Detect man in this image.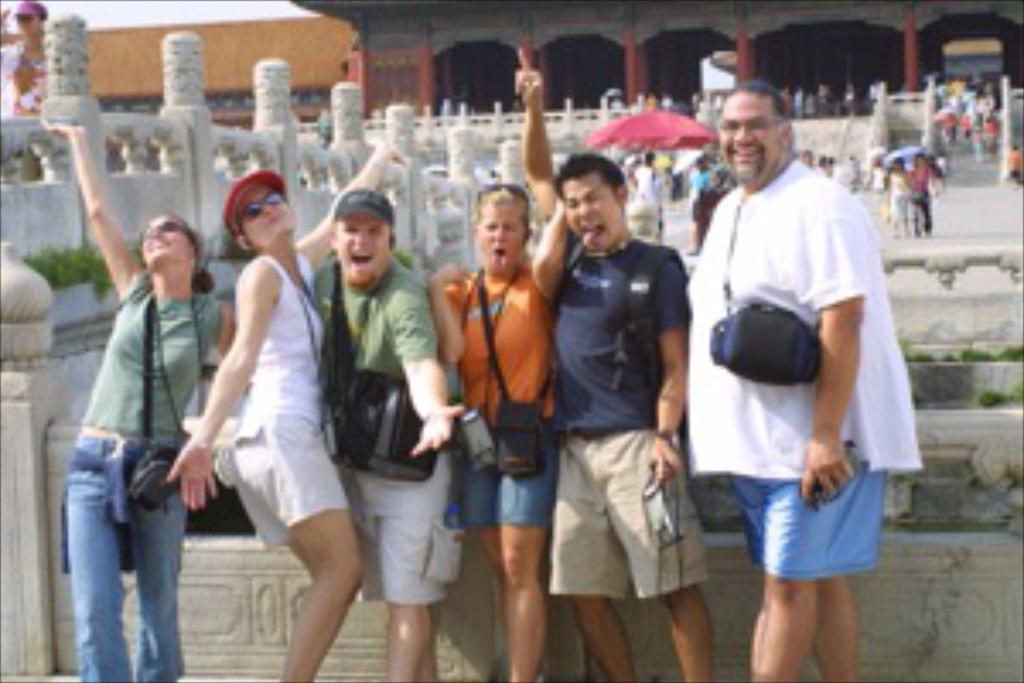
Detection: (x1=676, y1=89, x2=911, y2=652).
